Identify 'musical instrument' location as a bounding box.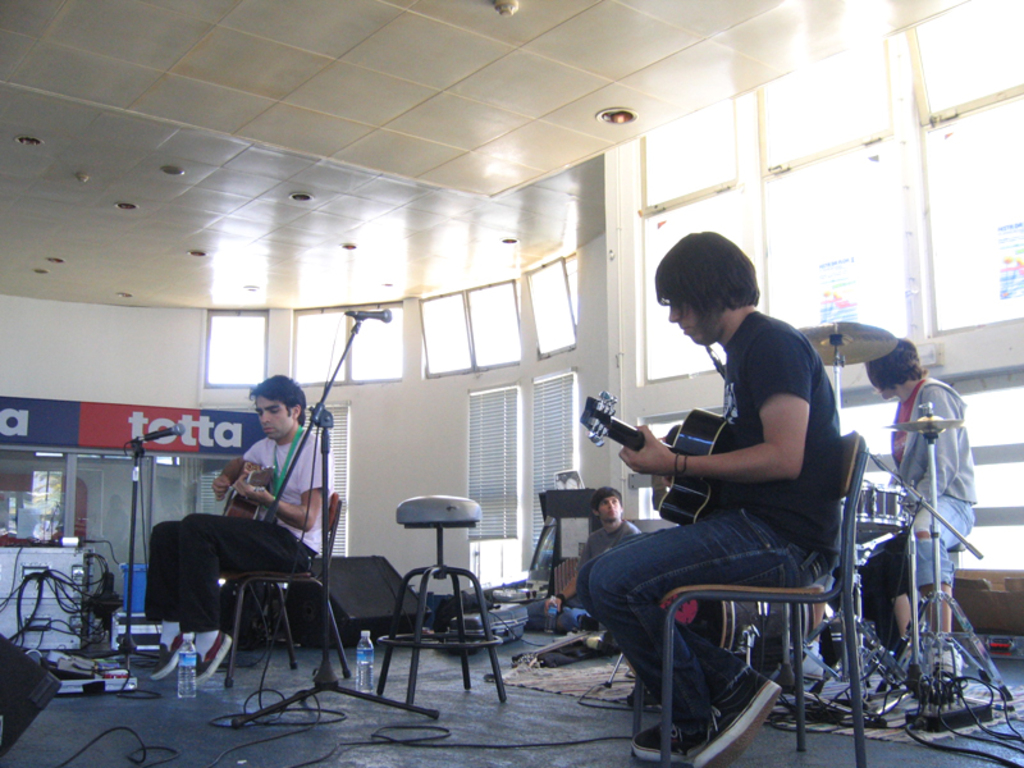
[221, 462, 279, 521].
